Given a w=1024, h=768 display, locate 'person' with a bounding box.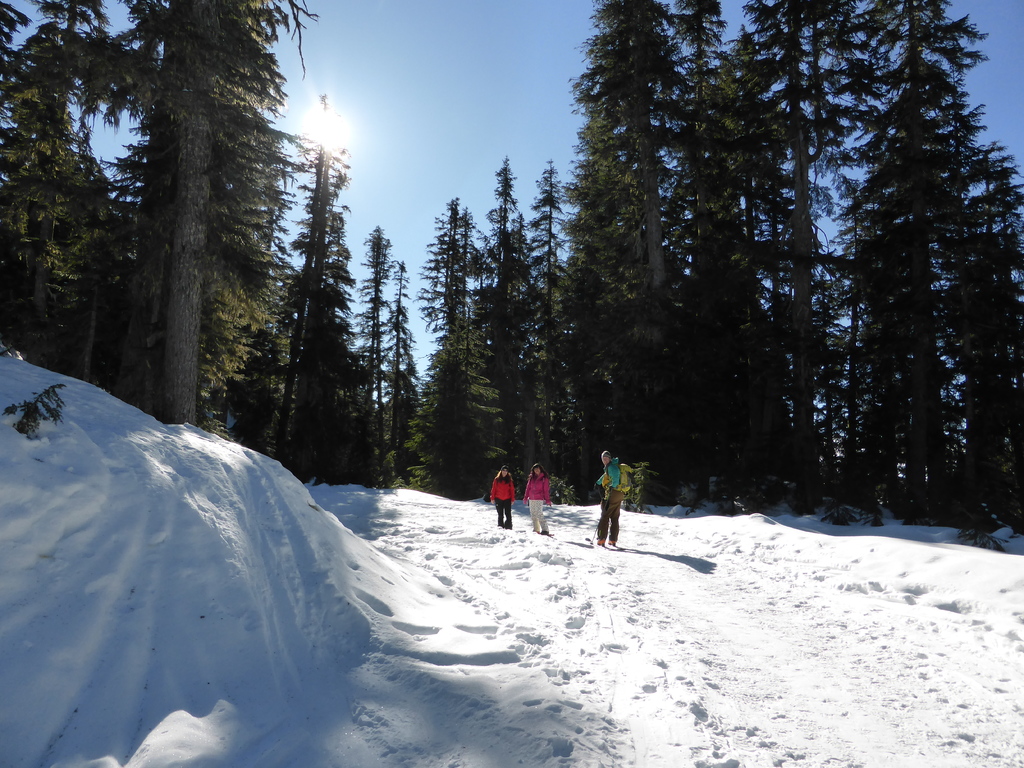
Located: <box>595,445,630,545</box>.
